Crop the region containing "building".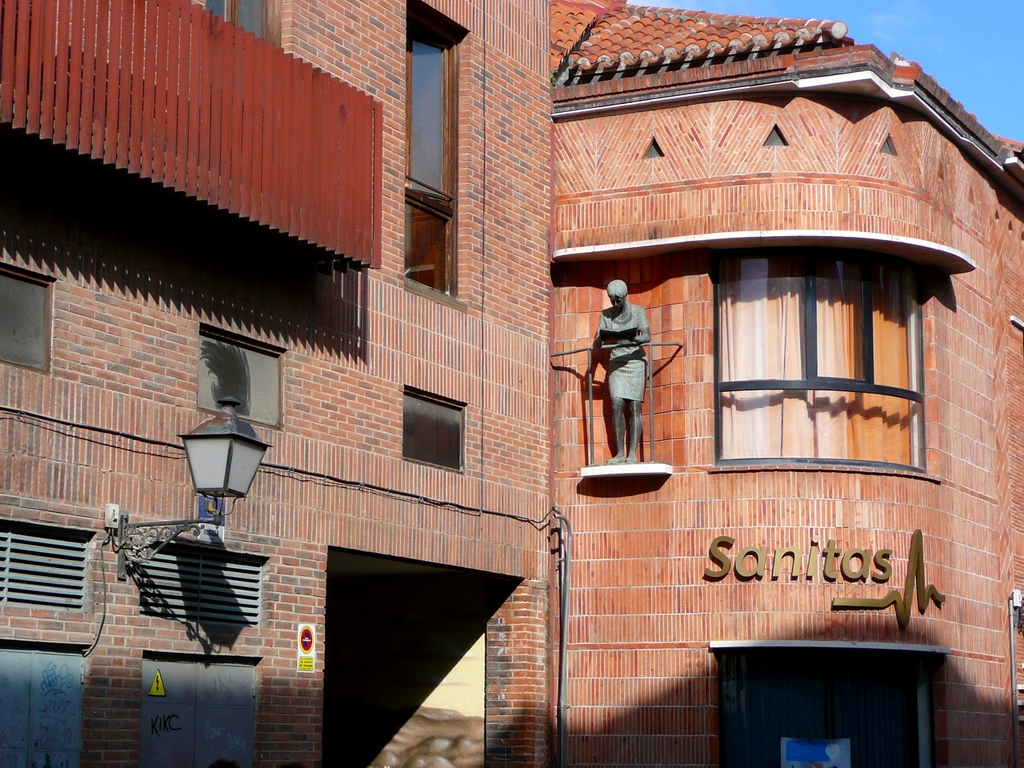
Crop region: crop(0, 2, 1023, 767).
